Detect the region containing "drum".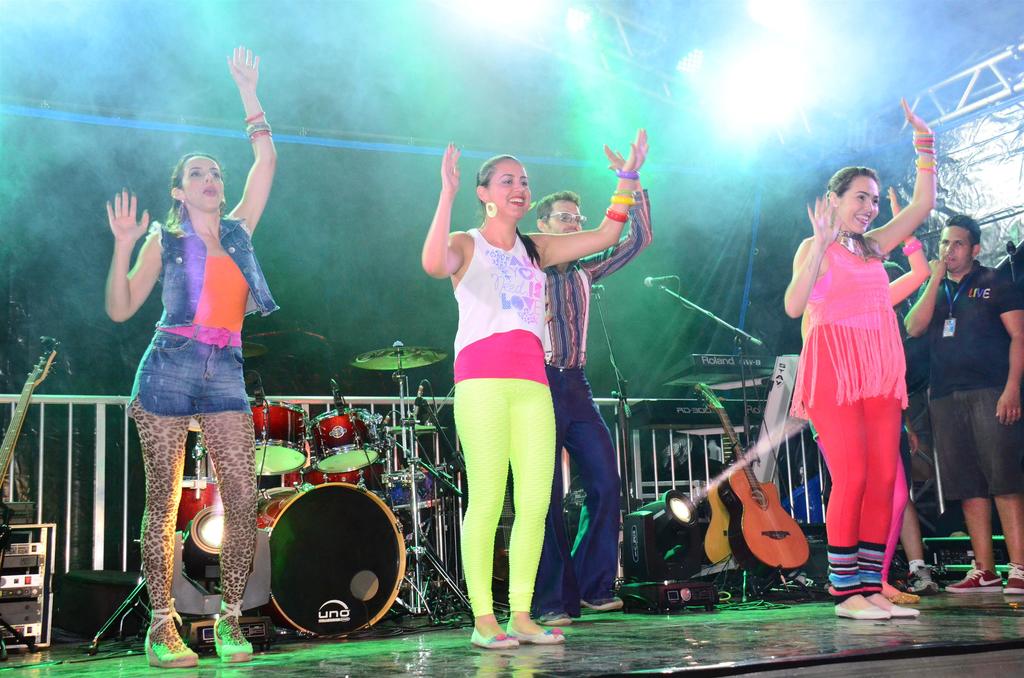
(x1=174, y1=476, x2=225, y2=535).
